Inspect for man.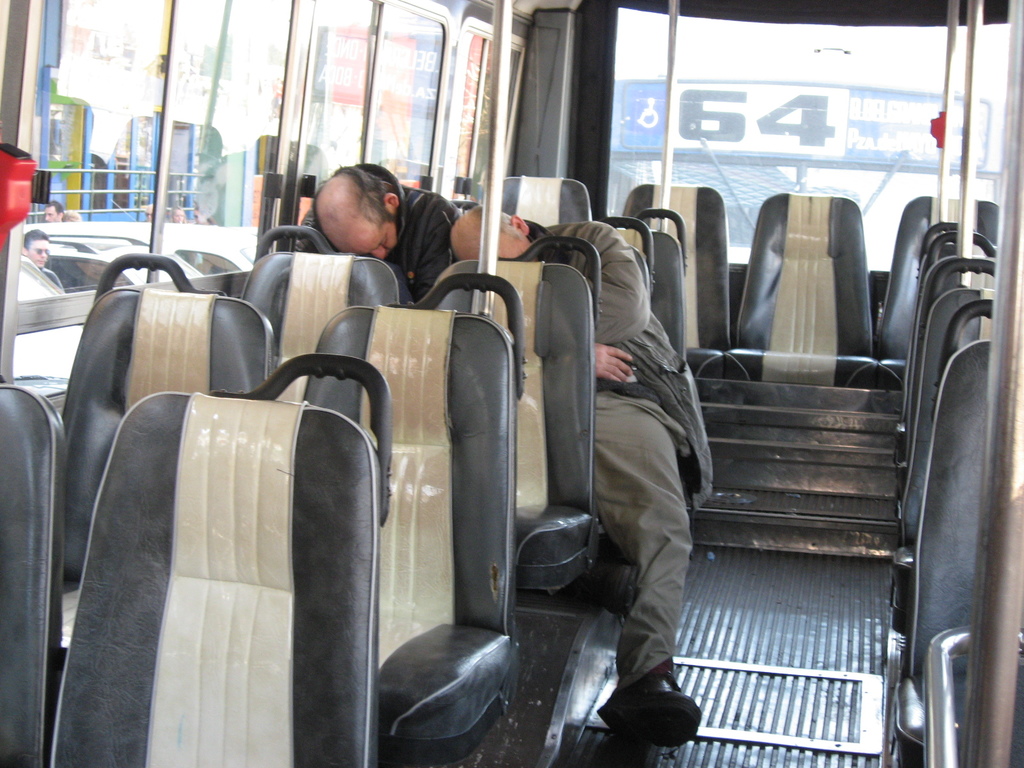
Inspection: 448,209,715,744.
